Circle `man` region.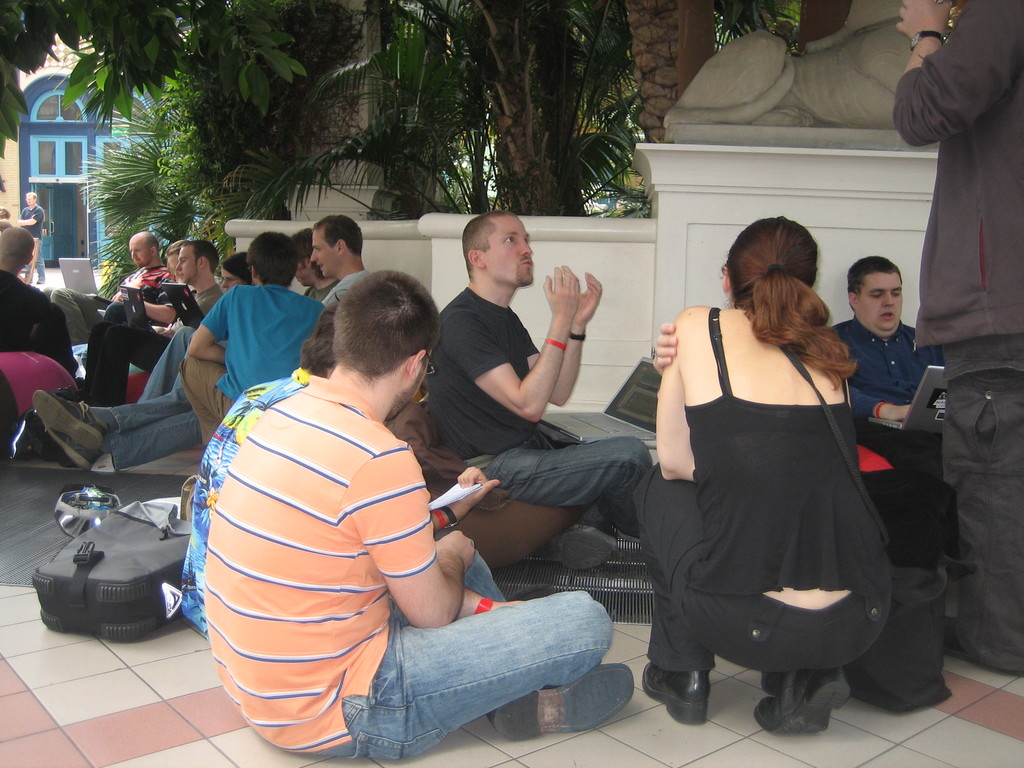
Region: bbox=(312, 212, 380, 324).
